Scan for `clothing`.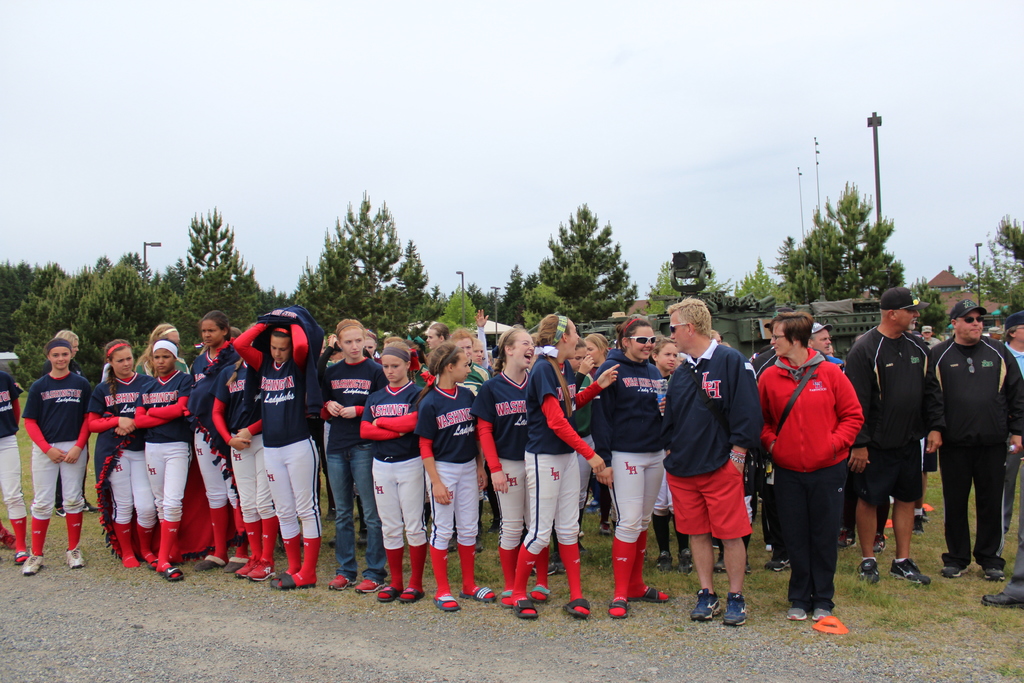
Scan result: box=[320, 356, 385, 568].
